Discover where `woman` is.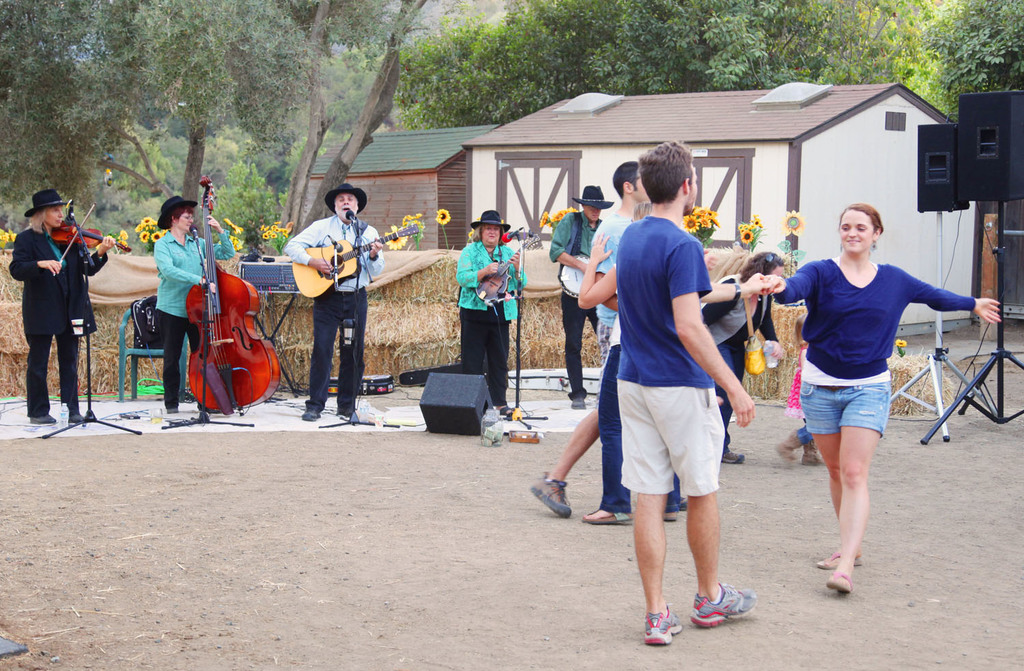
Discovered at 698 251 782 468.
